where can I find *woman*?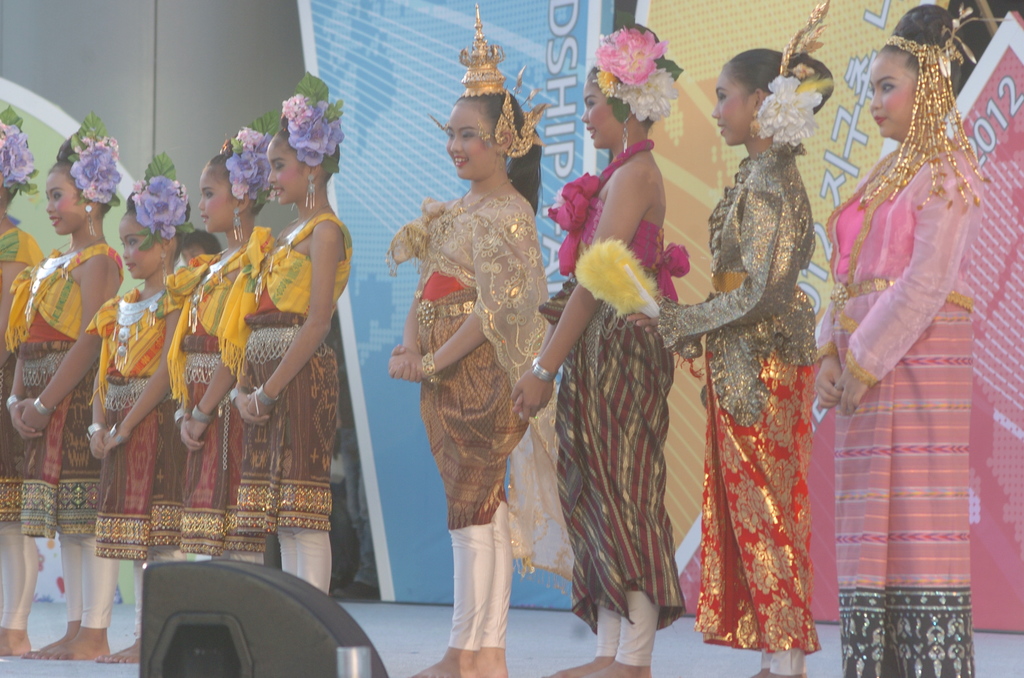
You can find it at detection(387, 83, 582, 652).
